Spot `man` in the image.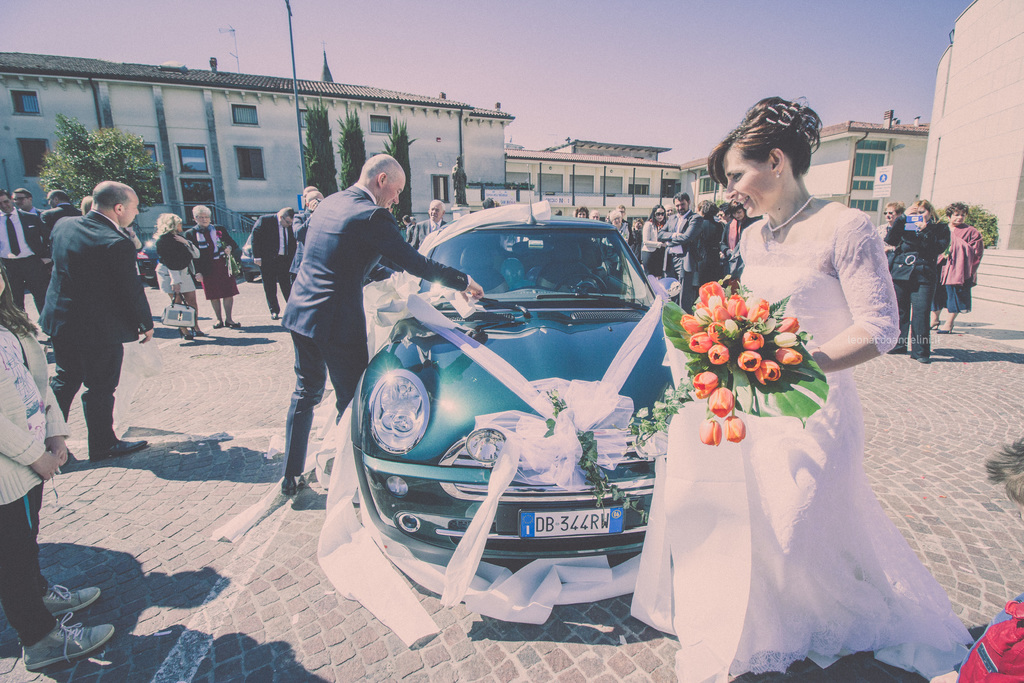
`man` found at rect(297, 190, 324, 269).
